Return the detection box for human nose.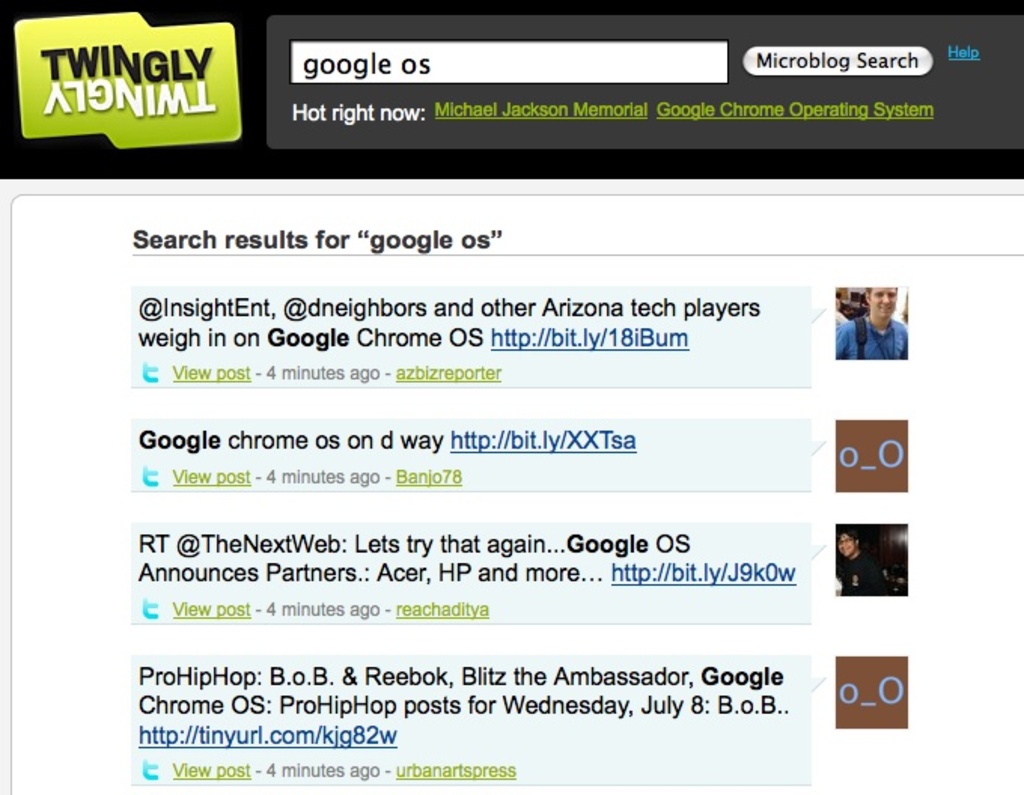
crop(881, 292, 887, 301).
